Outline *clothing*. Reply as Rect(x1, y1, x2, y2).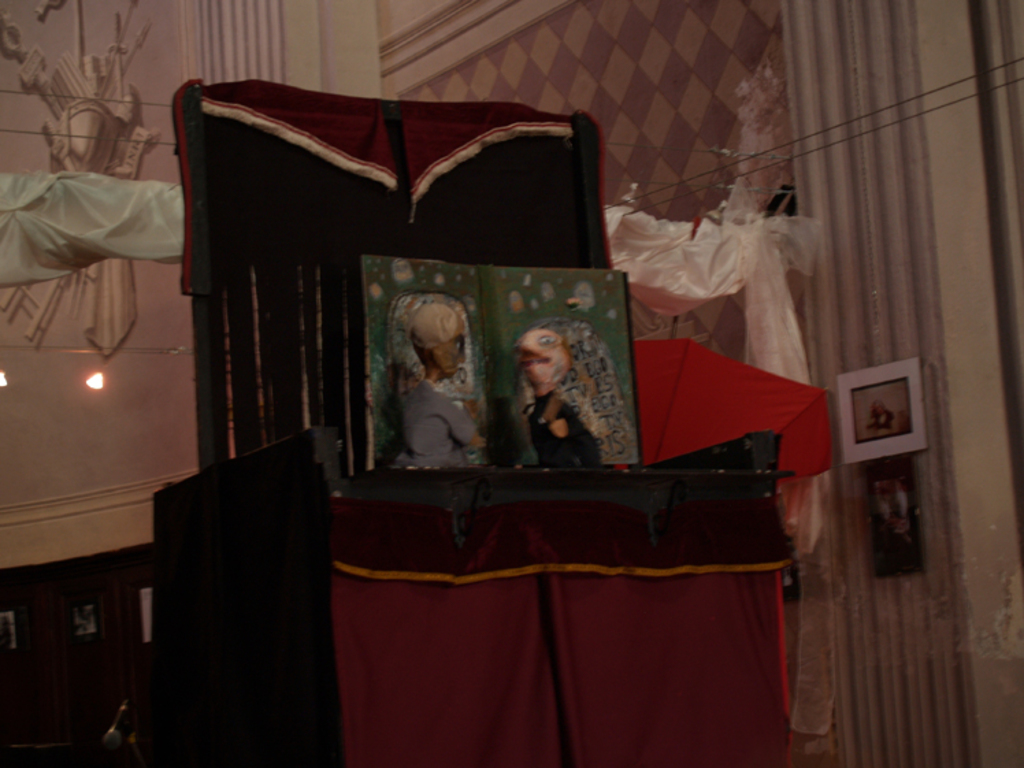
Rect(872, 408, 894, 431).
